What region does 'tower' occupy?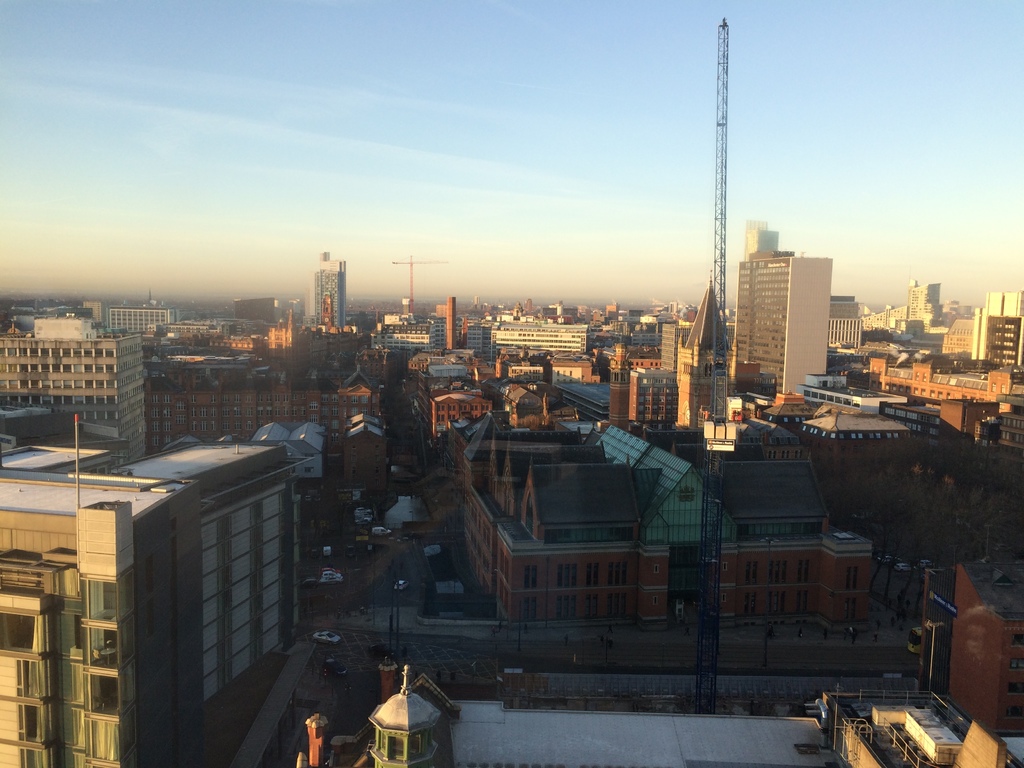
[x1=82, y1=302, x2=186, y2=338].
